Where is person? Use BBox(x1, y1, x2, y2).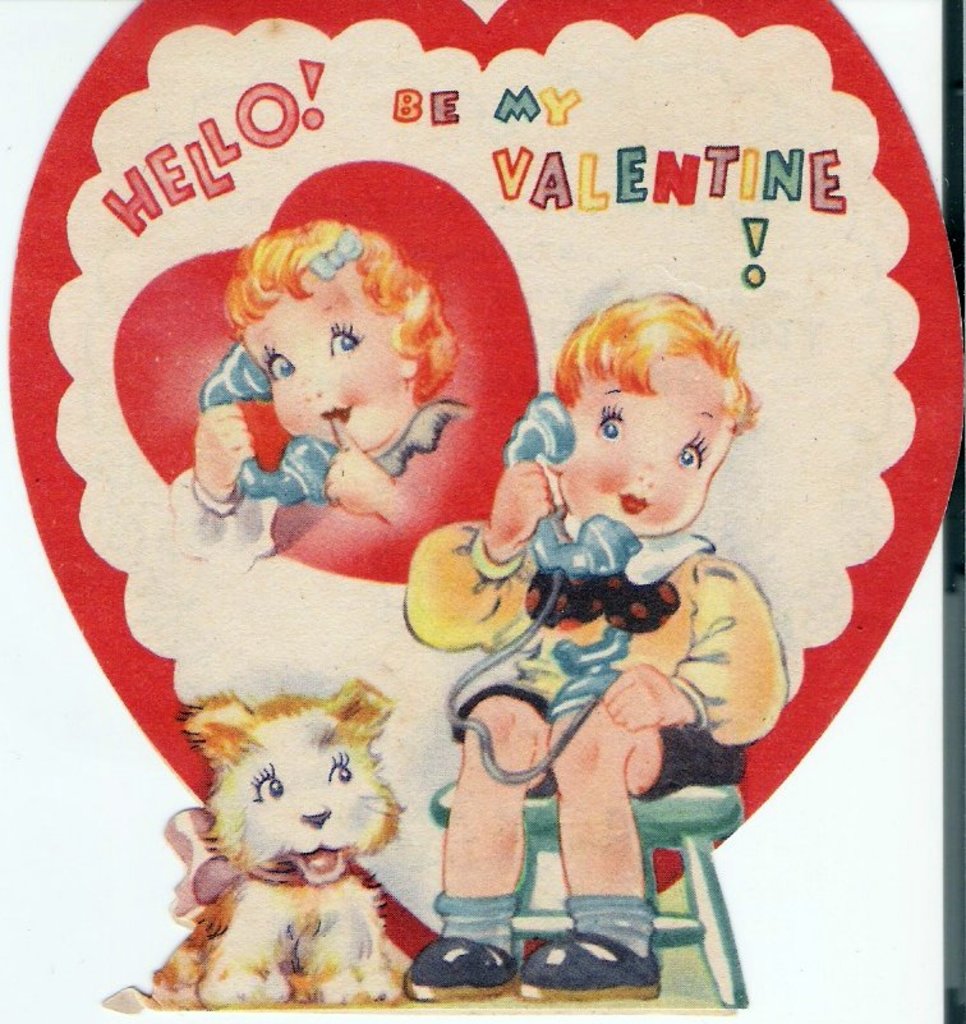
BBox(399, 245, 782, 1002).
